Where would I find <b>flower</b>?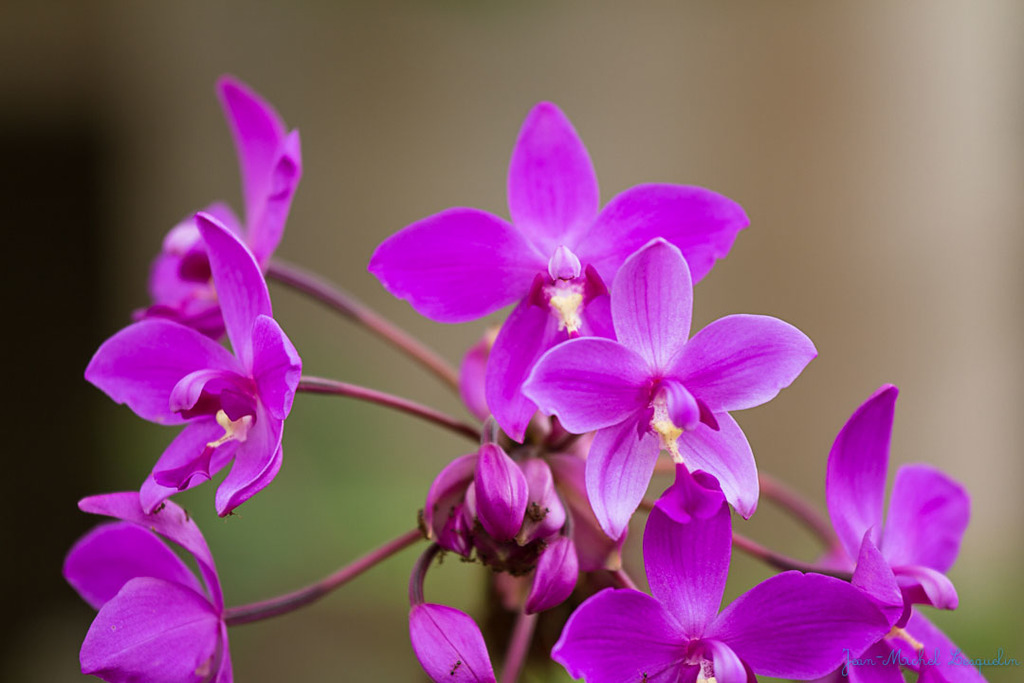
At select_region(369, 101, 747, 443).
